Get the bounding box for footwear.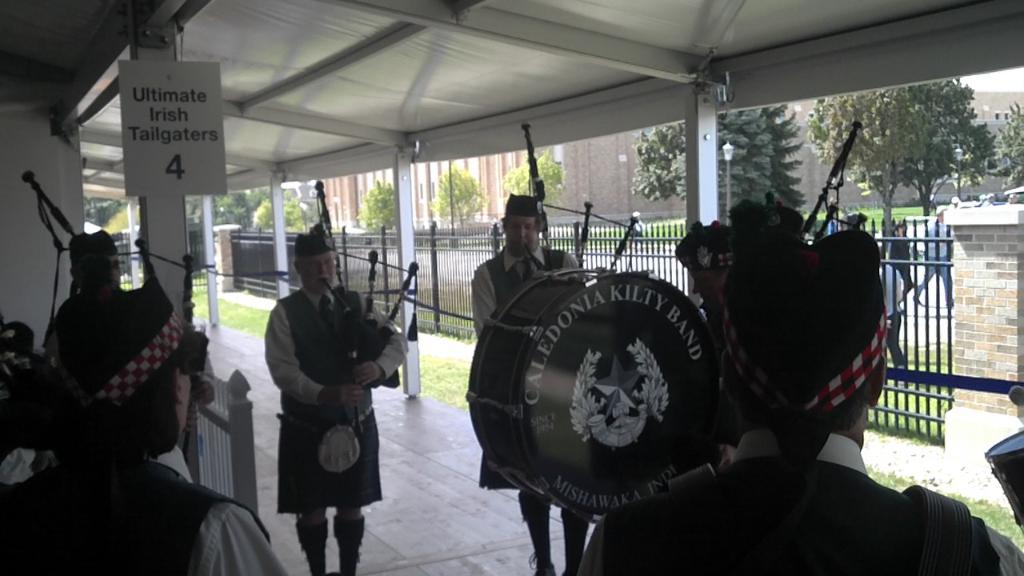
[left=295, top=519, right=329, bottom=575].
